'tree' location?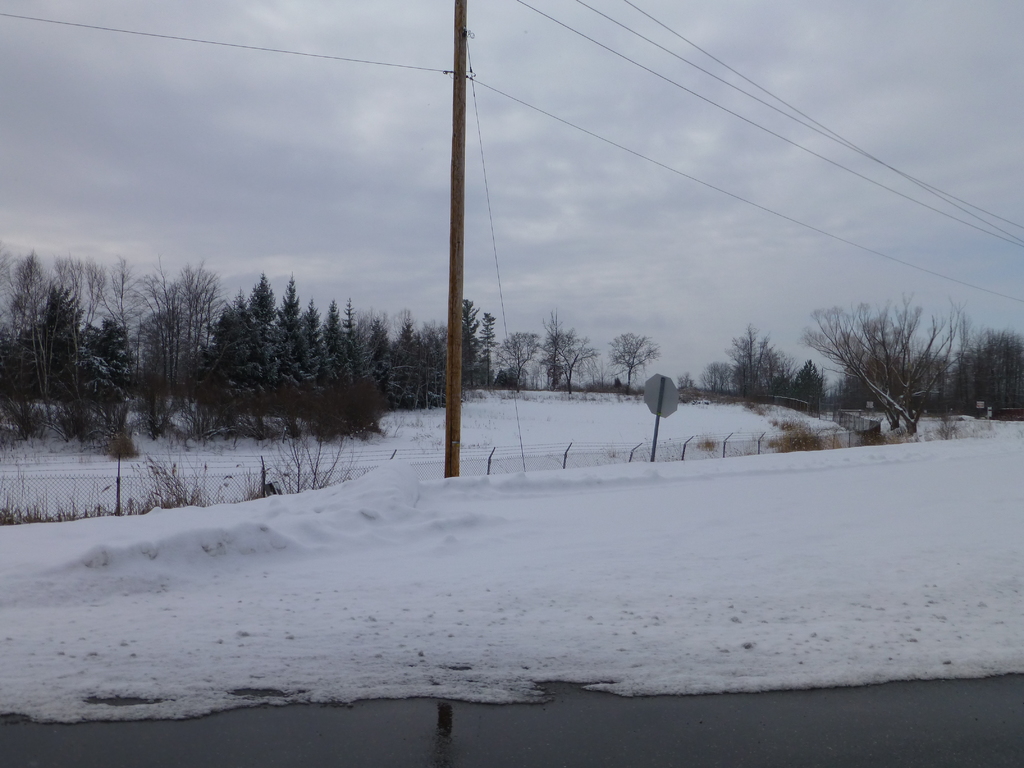
678,317,805,415
